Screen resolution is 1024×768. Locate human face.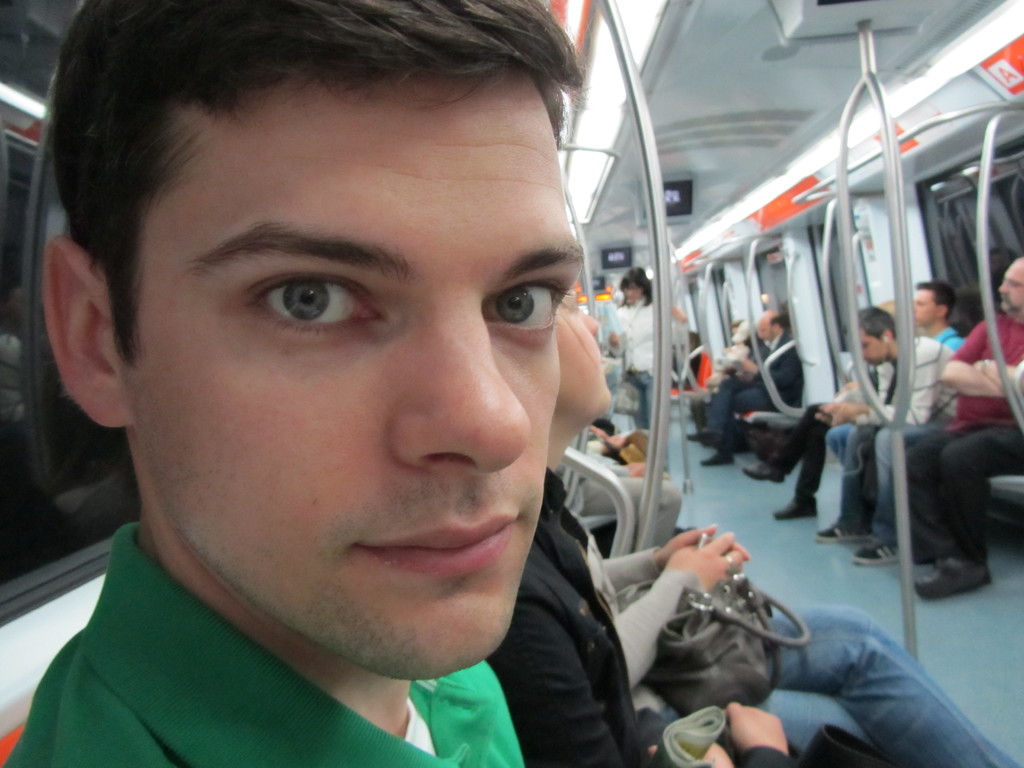
[x1=119, y1=73, x2=585, y2=682].
